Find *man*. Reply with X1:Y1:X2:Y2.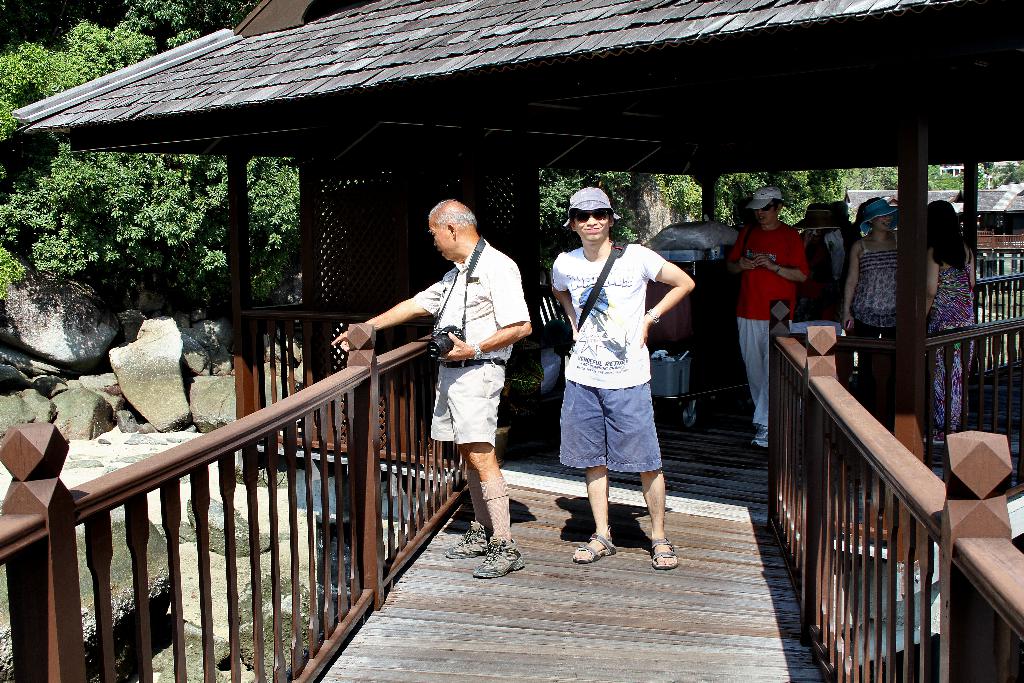
329:199:533:578.
